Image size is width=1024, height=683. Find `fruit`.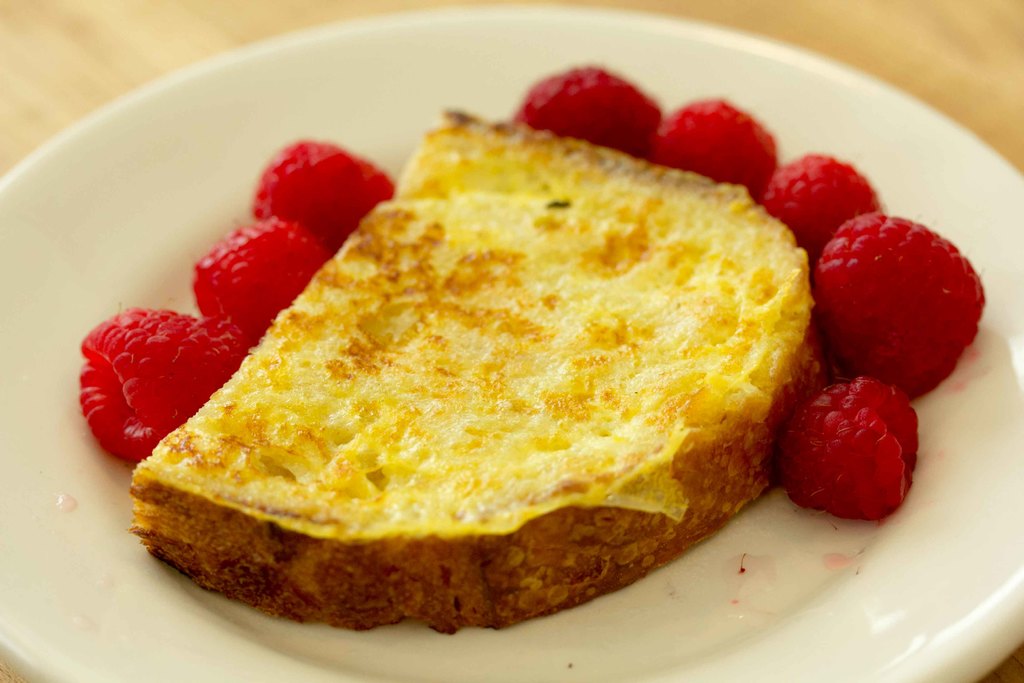
detection(252, 136, 404, 257).
